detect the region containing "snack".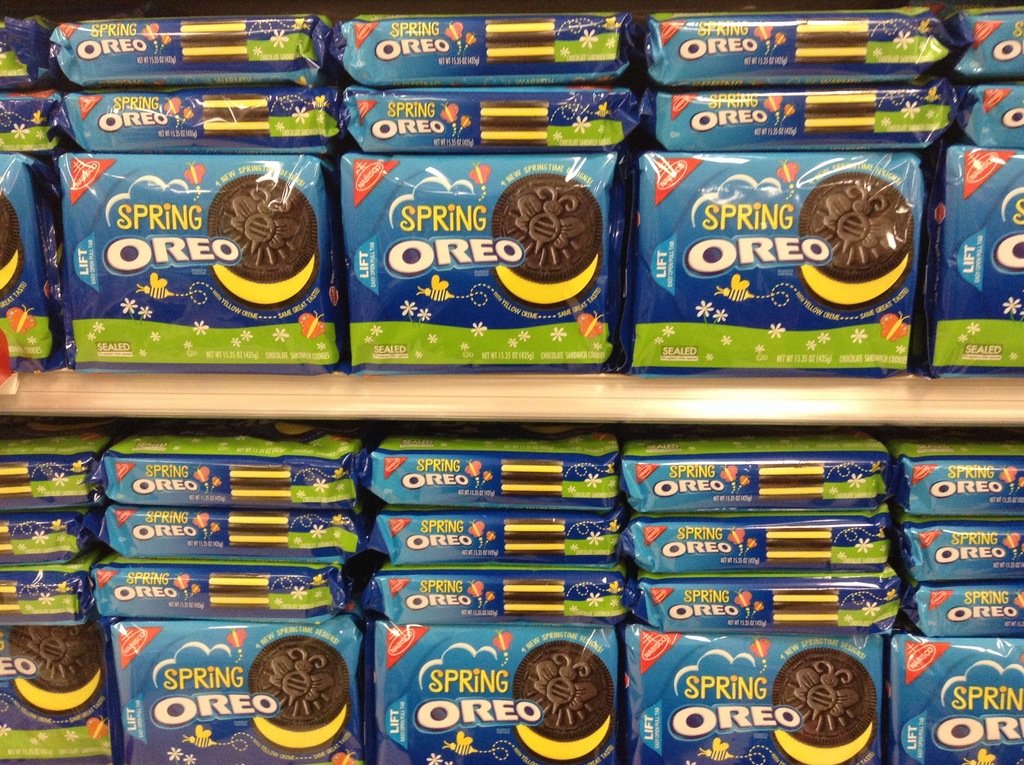
[796, 173, 913, 309].
